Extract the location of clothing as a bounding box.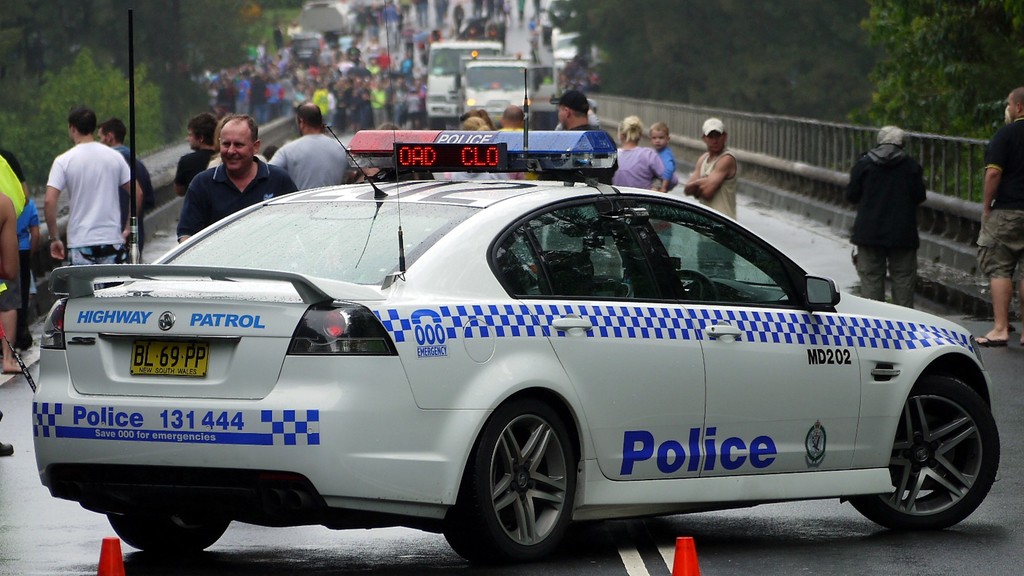
{"x1": 267, "y1": 132, "x2": 348, "y2": 190}.
